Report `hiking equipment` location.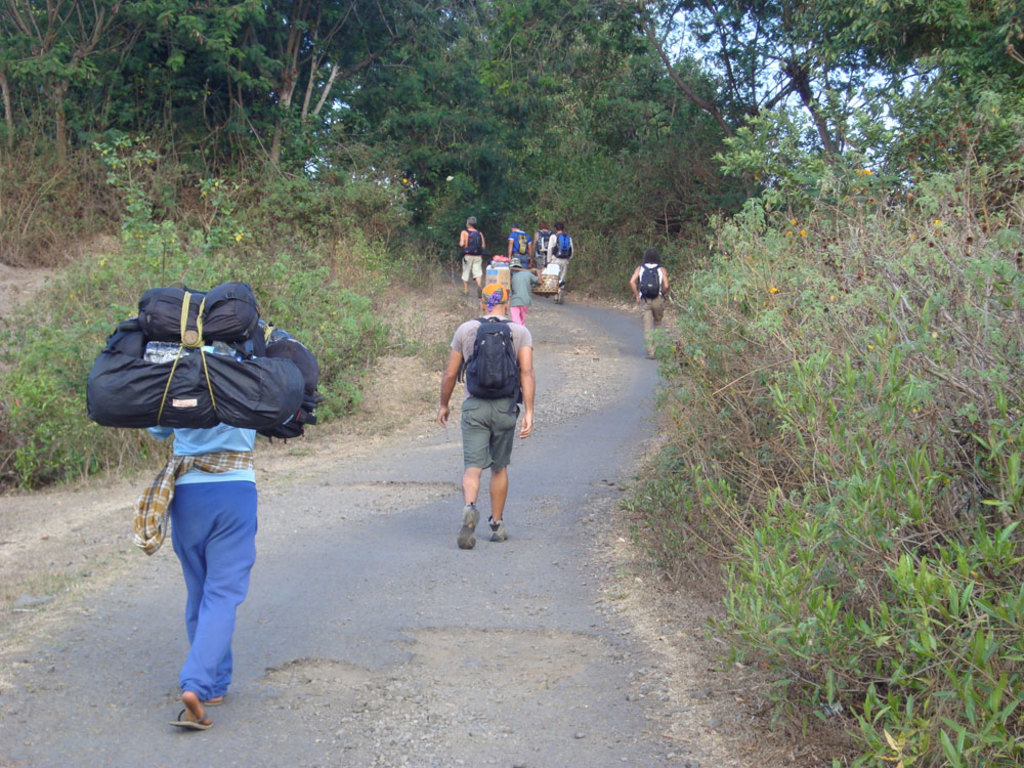
Report: x1=456, y1=311, x2=521, y2=397.
